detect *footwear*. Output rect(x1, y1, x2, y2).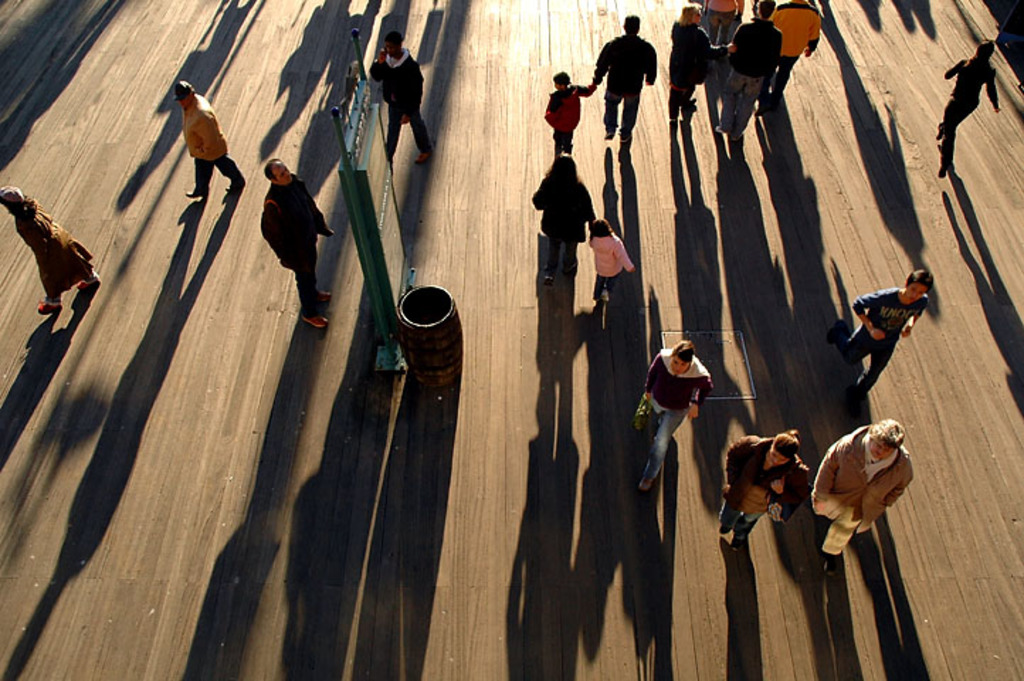
rect(38, 301, 64, 314).
